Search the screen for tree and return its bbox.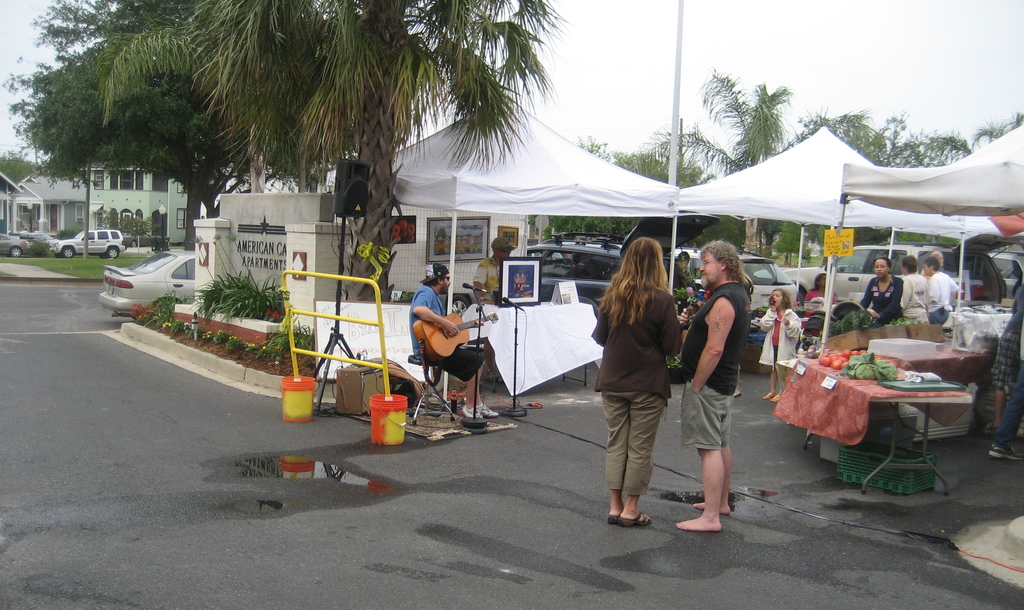
Found: (x1=652, y1=72, x2=796, y2=260).
